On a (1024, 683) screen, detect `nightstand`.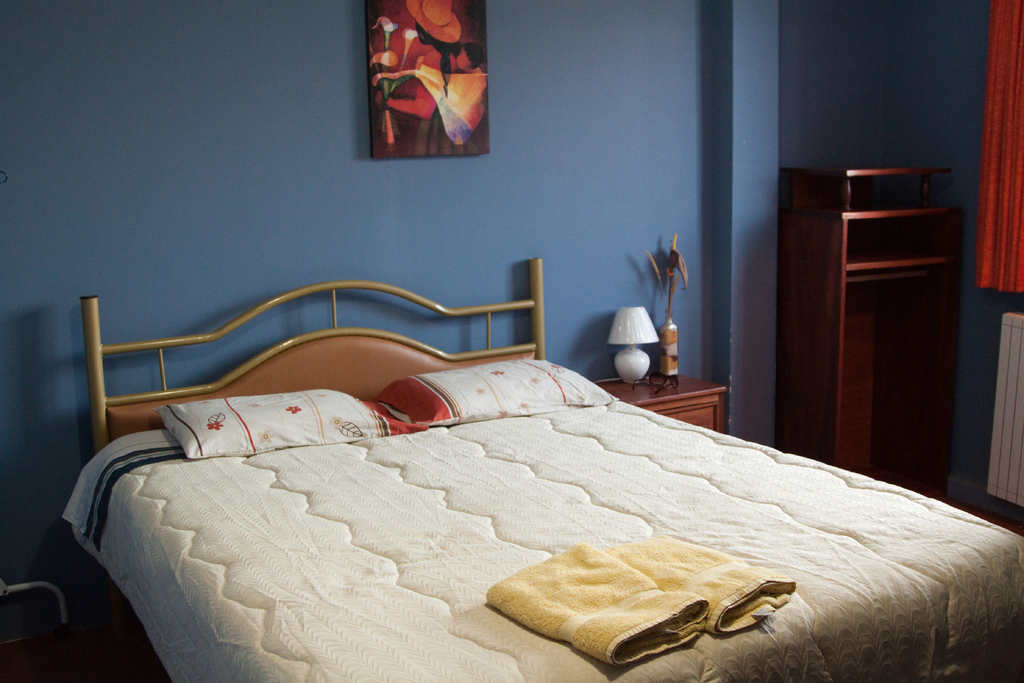
780:136:980:497.
